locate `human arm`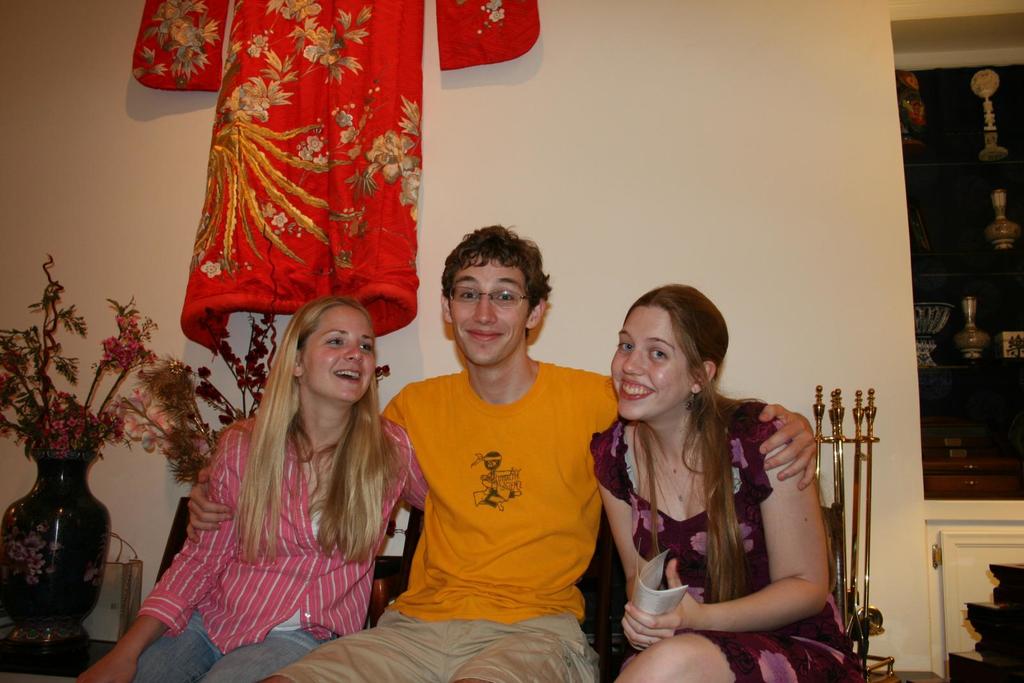
394/420/430/515
